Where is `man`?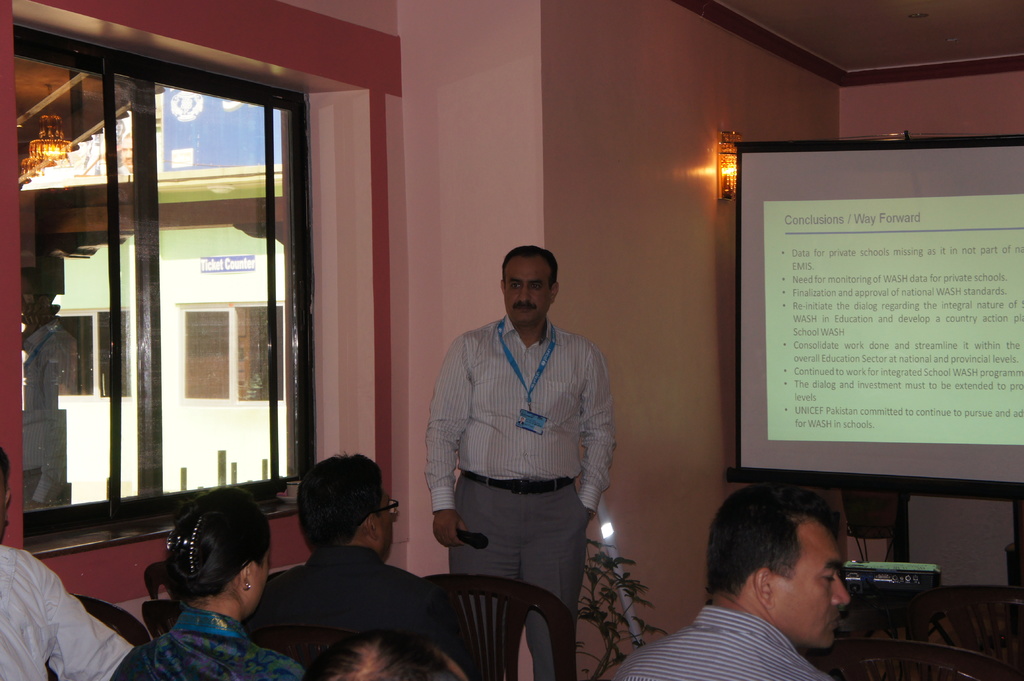
select_region(419, 248, 636, 656).
